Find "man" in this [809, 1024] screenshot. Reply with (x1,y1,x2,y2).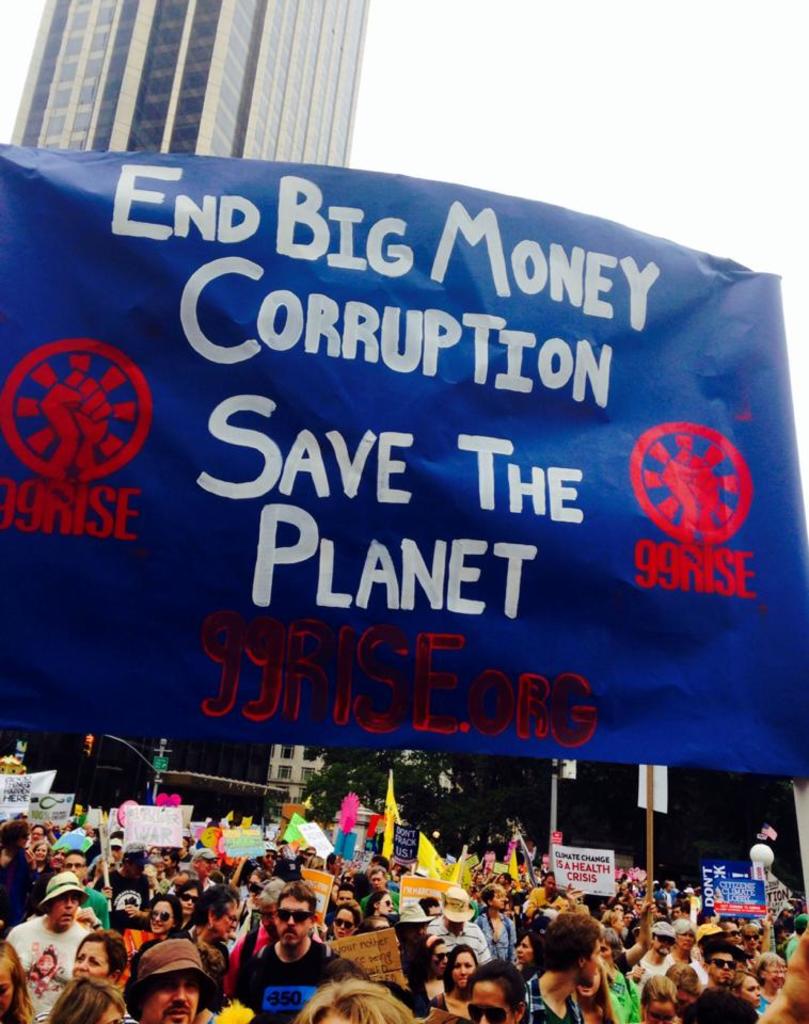
(626,922,669,998).
